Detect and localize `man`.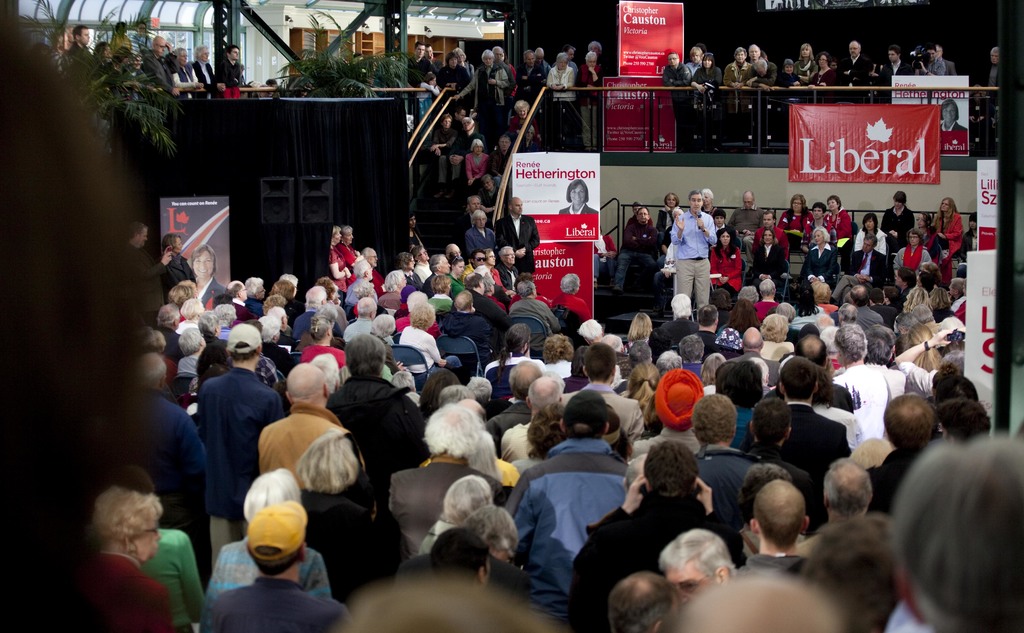
Localized at {"left": 885, "top": 433, "right": 1023, "bottom": 632}.
